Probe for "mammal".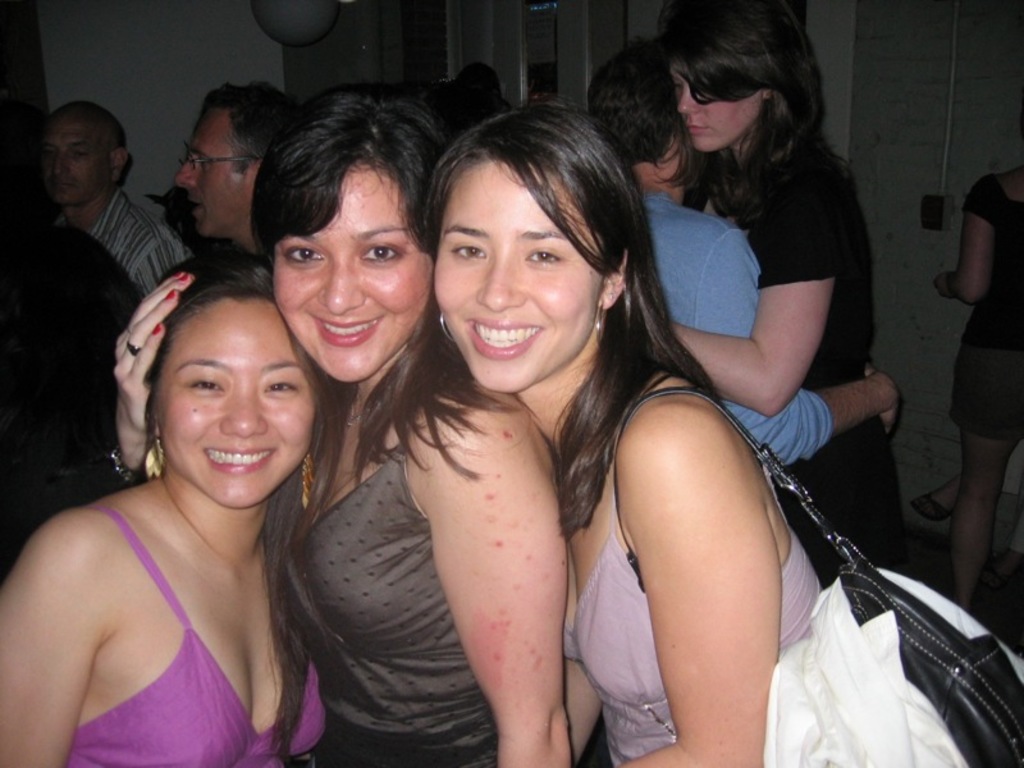
Probe result: BBox(163, 81, 294, 256).
